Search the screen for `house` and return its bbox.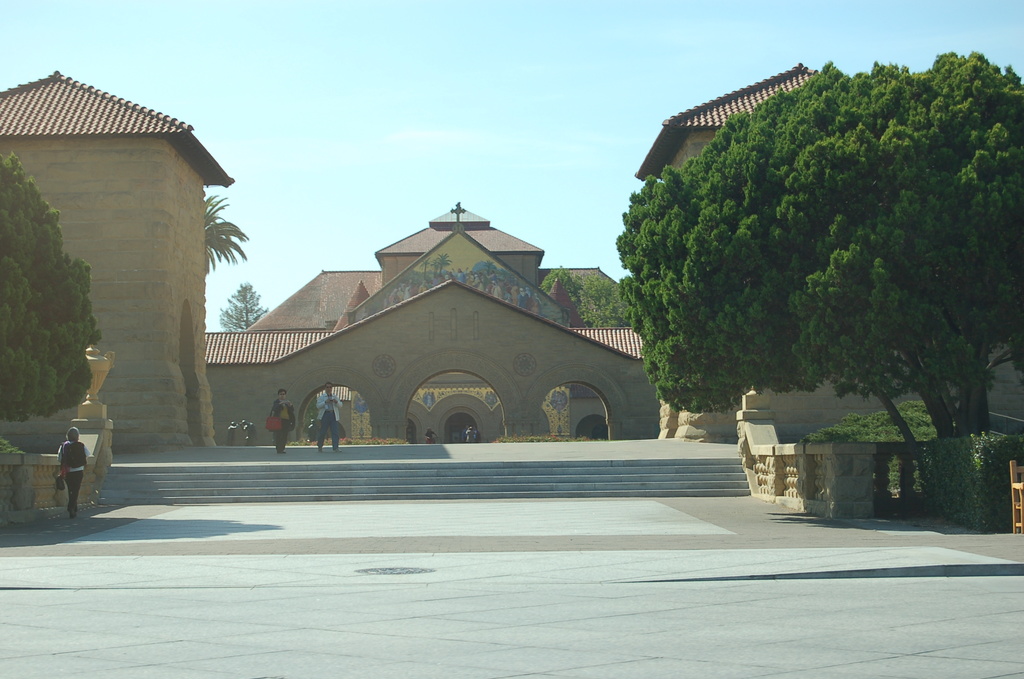
Found: (0,72,228,442).
